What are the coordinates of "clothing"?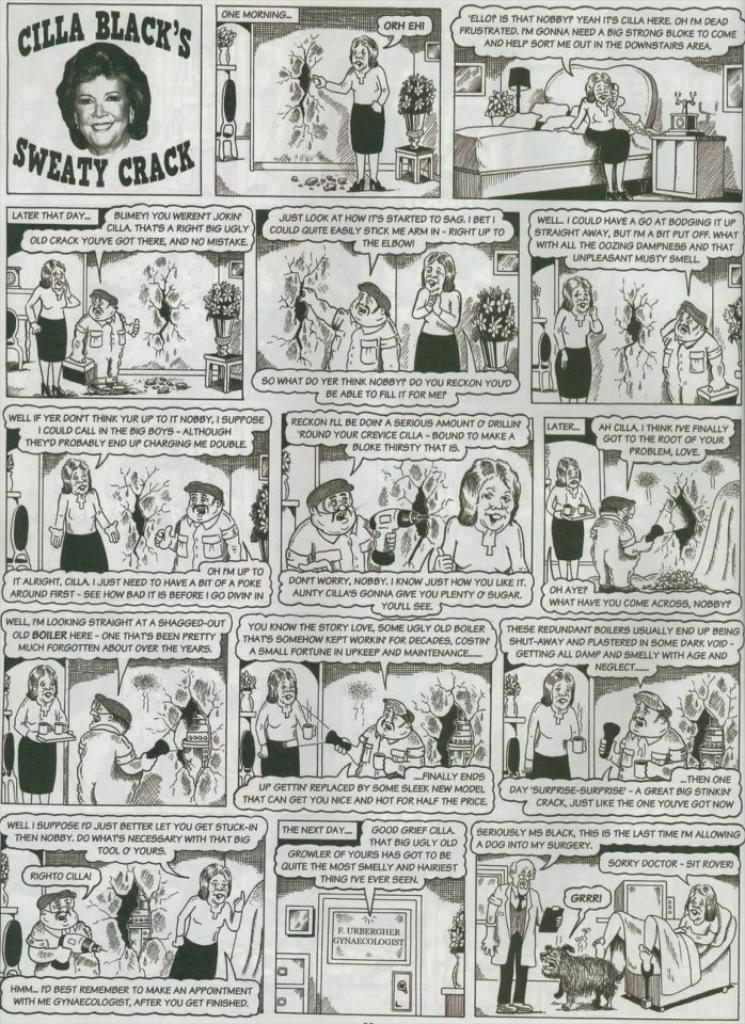
bbox=[589, 513, 637, 586].
